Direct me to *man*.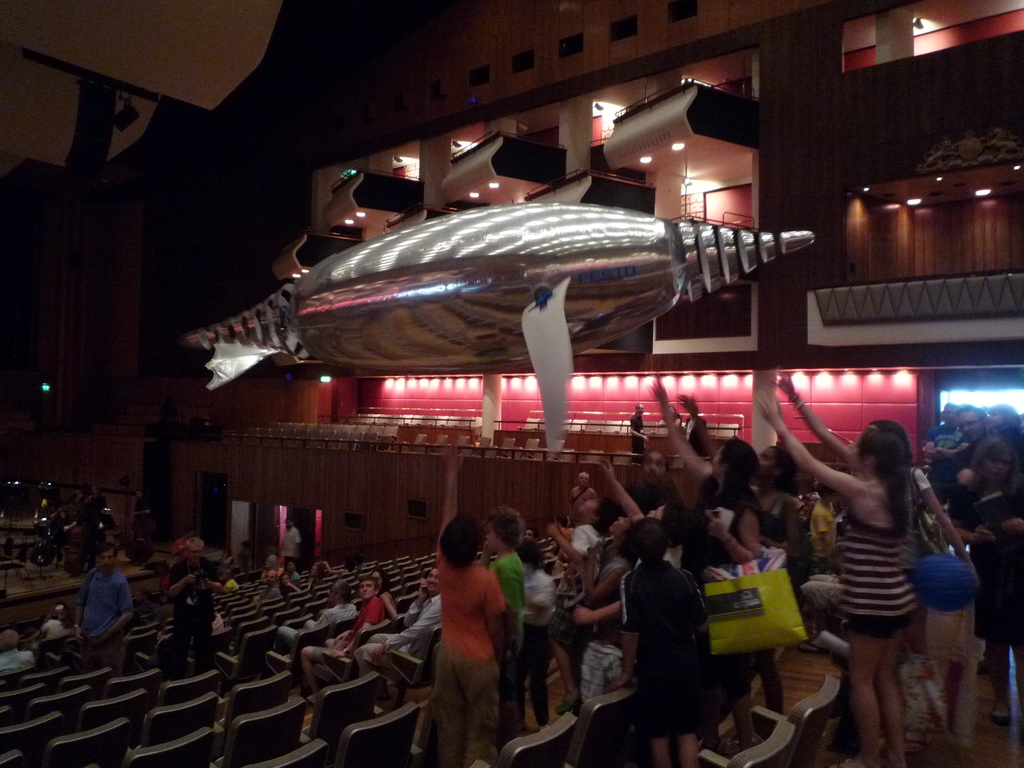
Direction: (x1=274, y1=577, x2=356, y2=655).
